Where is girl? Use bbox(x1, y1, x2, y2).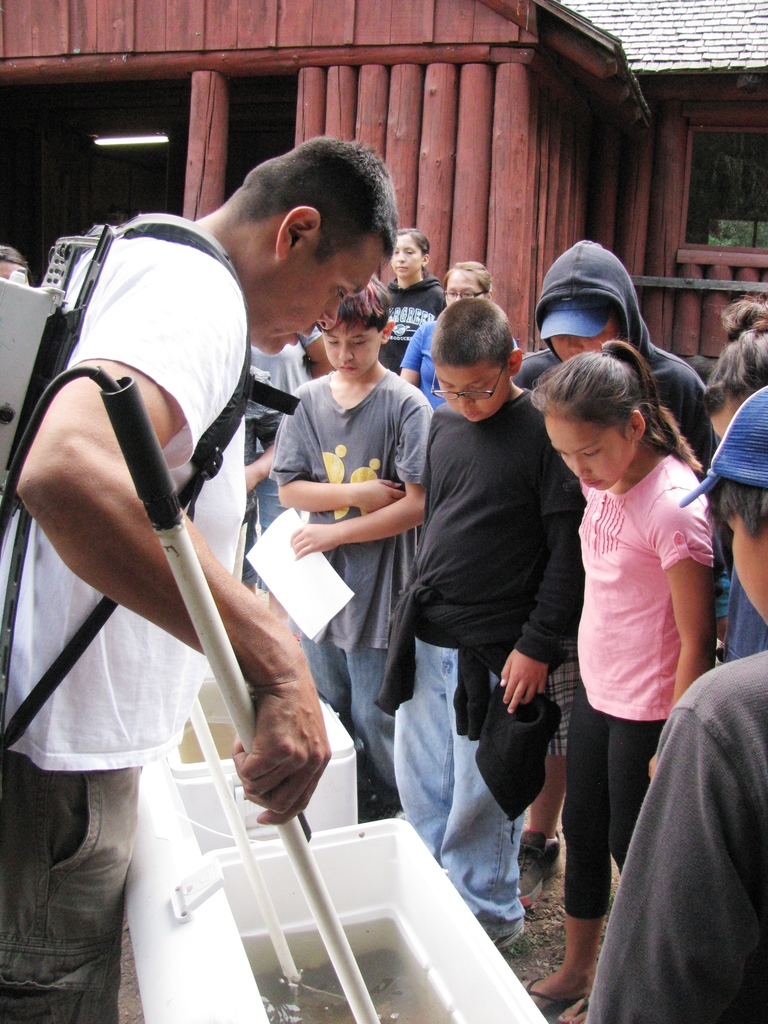
bbox(386, 230, 451, 376).
